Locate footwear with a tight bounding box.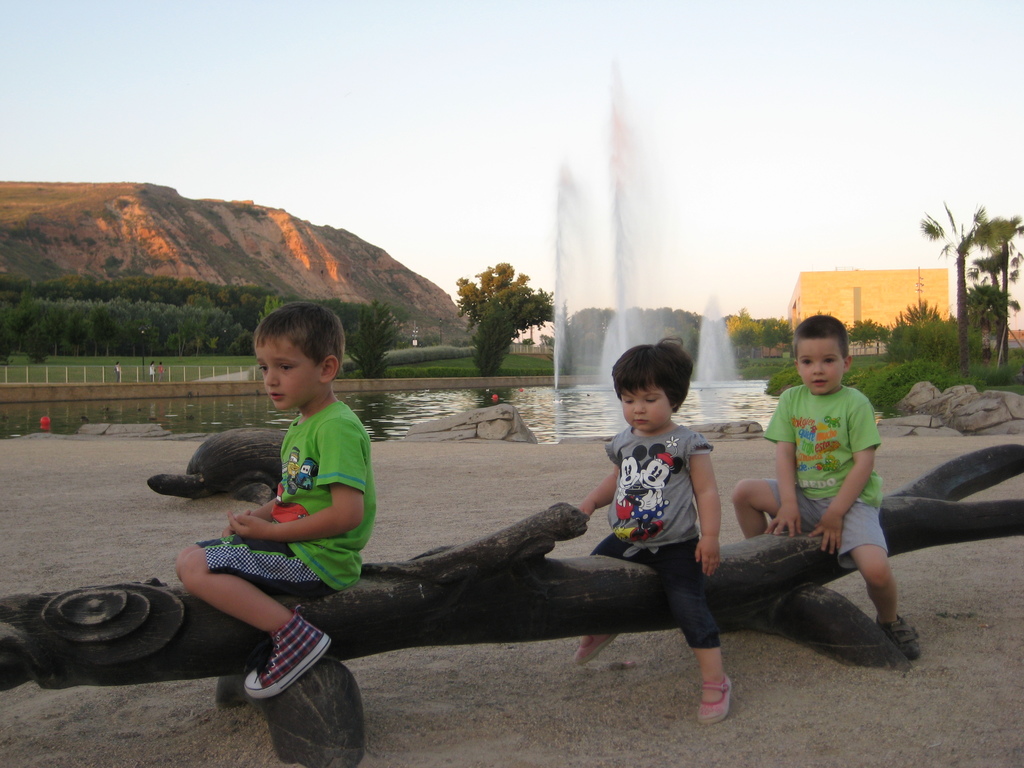
bbox(230, 623, 340, 739).
